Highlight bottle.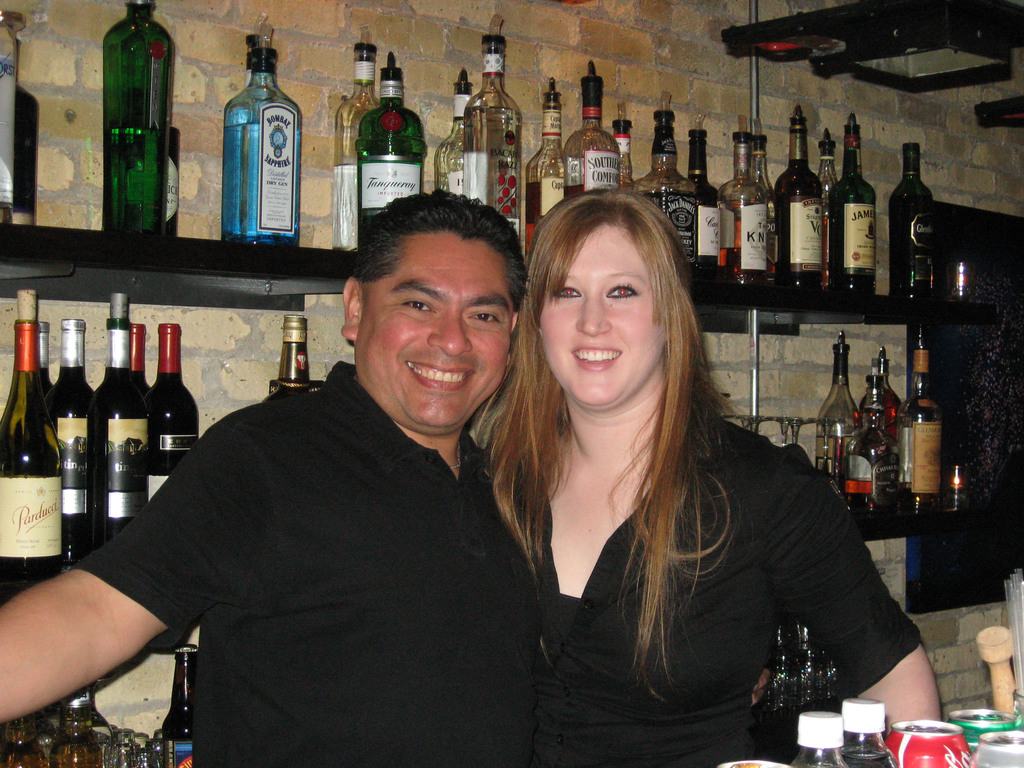
Highlighted region: select_region(714, 113, 774, 296).
